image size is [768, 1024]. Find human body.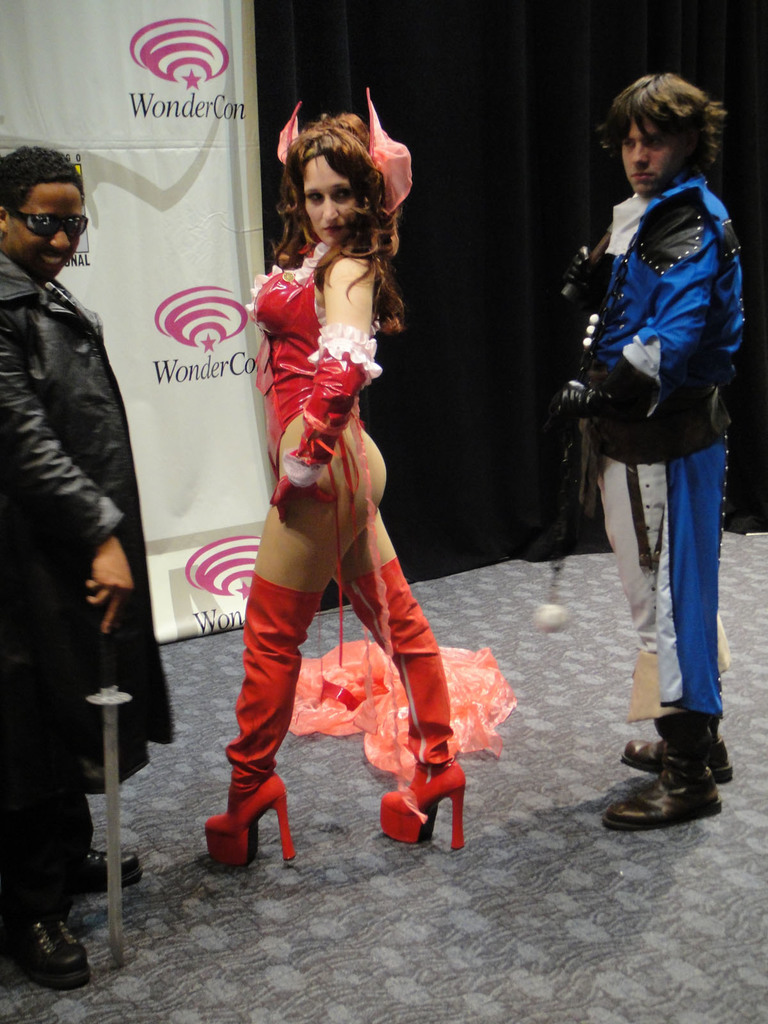
select_region(220, 99, 458, 881).
